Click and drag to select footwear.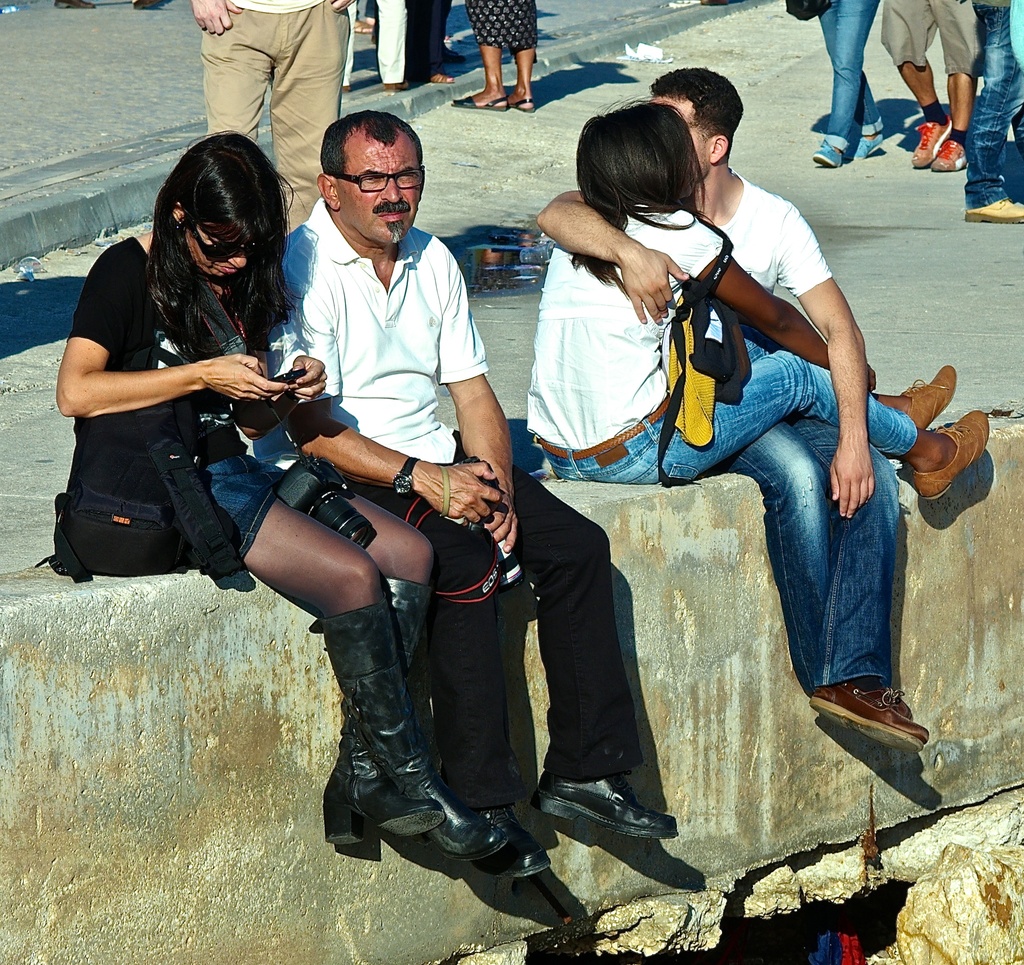
Selection: rect(911, 113, 954, 166).
